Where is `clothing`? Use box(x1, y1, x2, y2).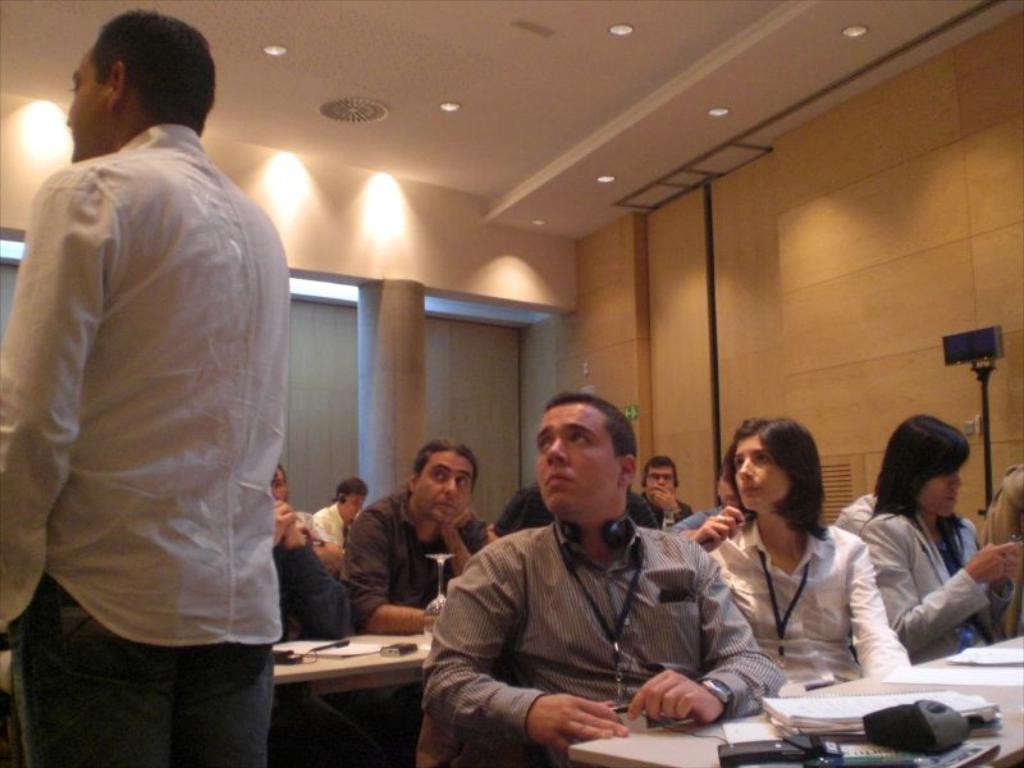
box(265, 536, 352, 649).
